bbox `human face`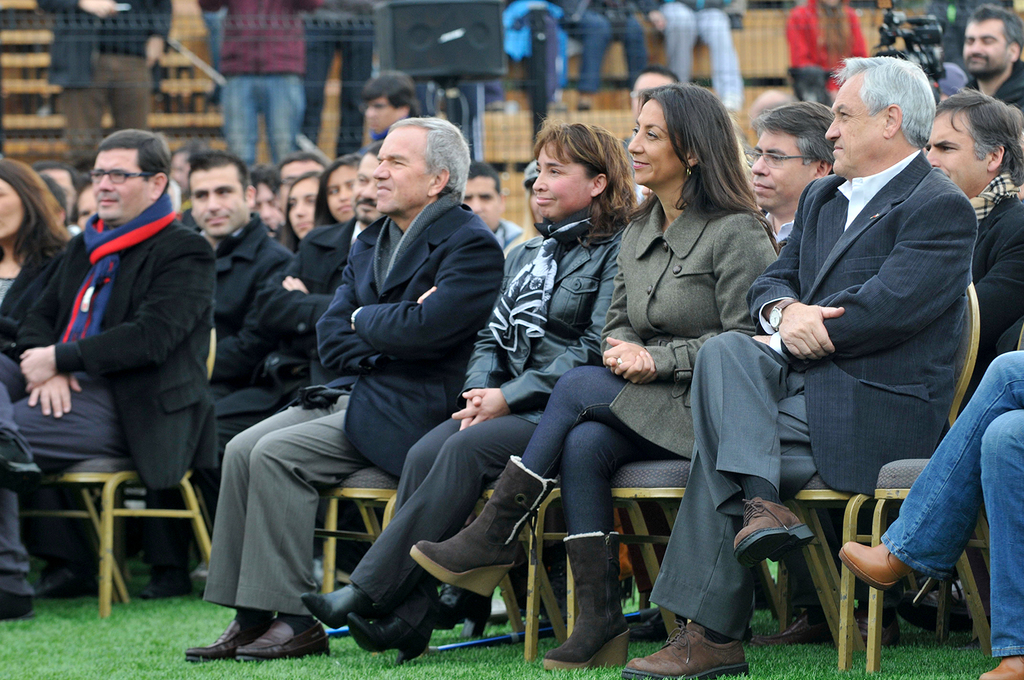
(x1=531, y1=143, x2=582, y2=225)
